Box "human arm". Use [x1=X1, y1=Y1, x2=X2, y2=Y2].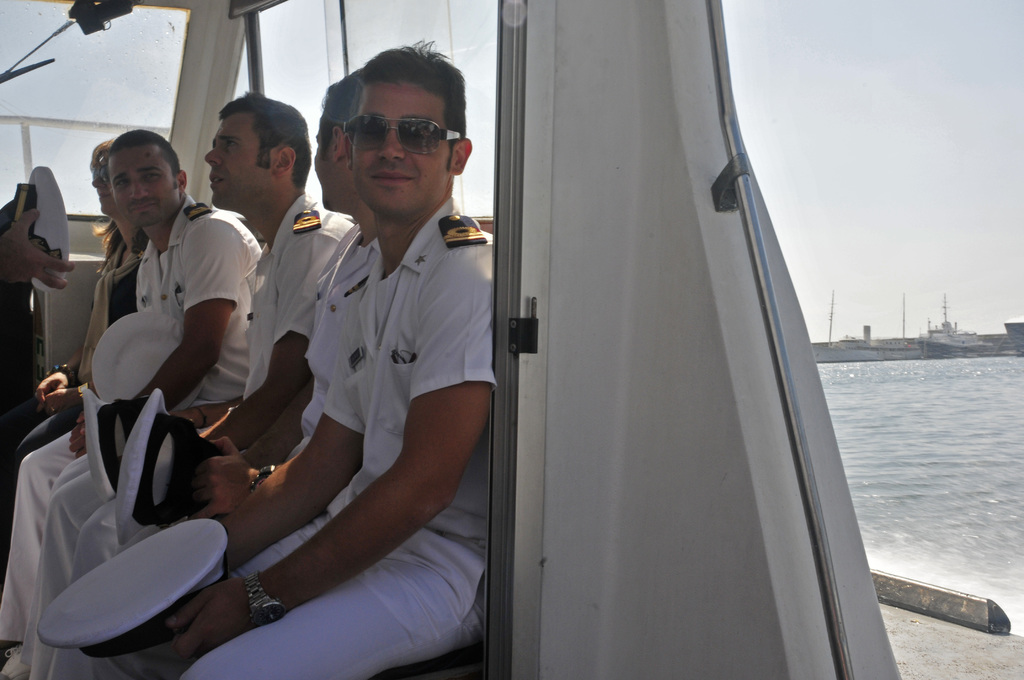
[x1=63, y1=219, x2=234, y2=451].
